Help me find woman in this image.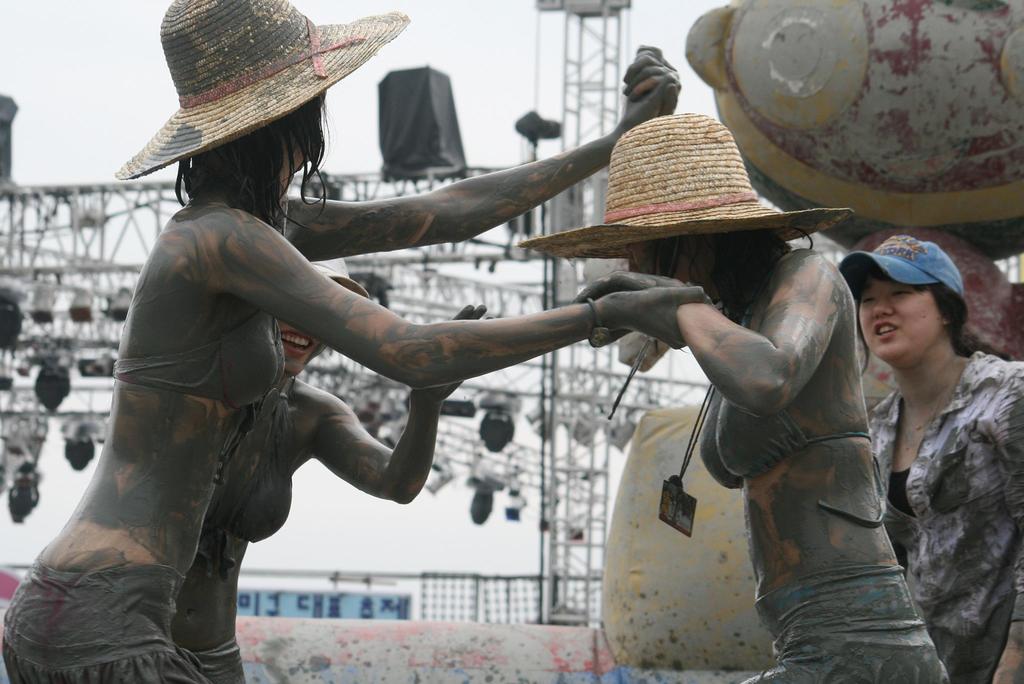
Found it: 177:255:493:683.
